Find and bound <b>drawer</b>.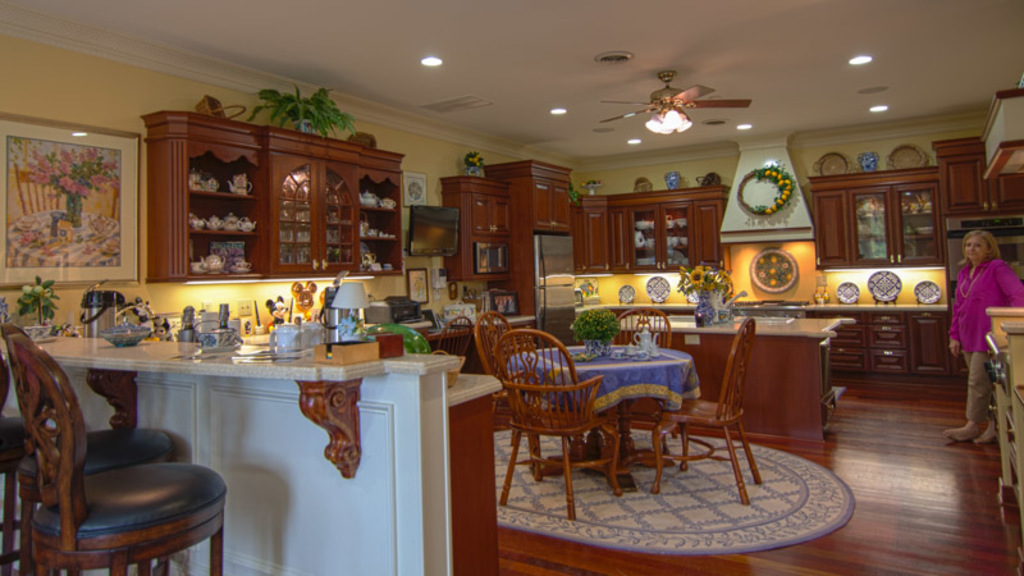
Bound: {"x1": 831, "y1": 328, "x2": 869, "y2": 347}.
